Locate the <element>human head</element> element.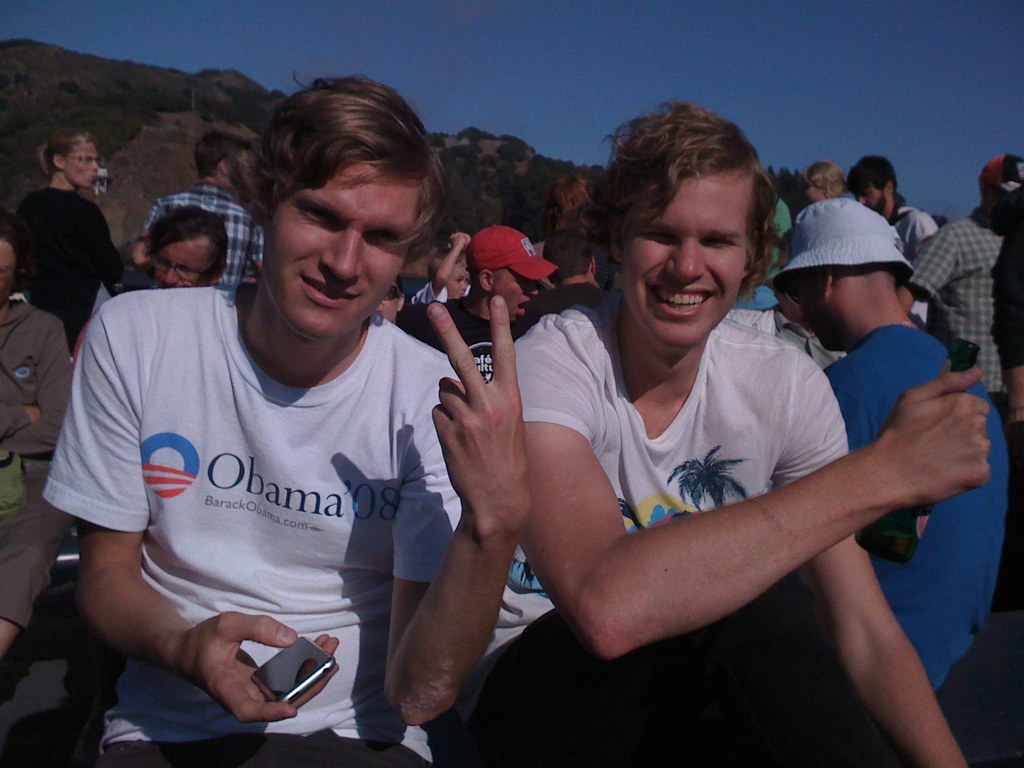
Element bbox: [left=194, top=129, right=260, bottom=190].
